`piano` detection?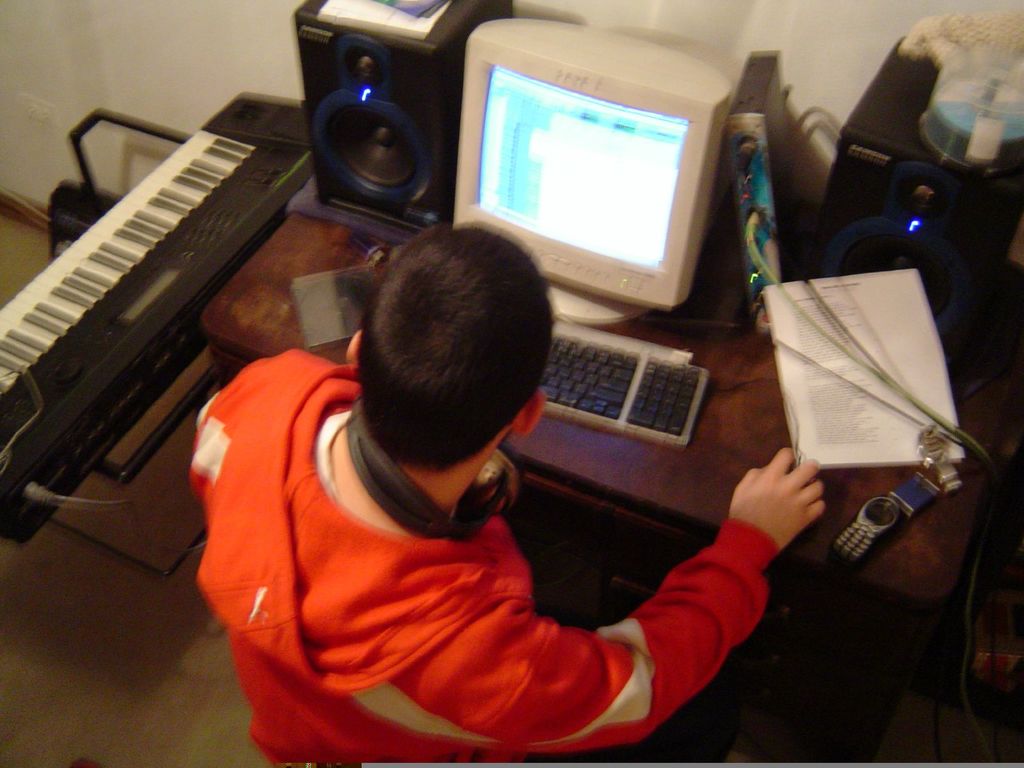
3,71,317,557
